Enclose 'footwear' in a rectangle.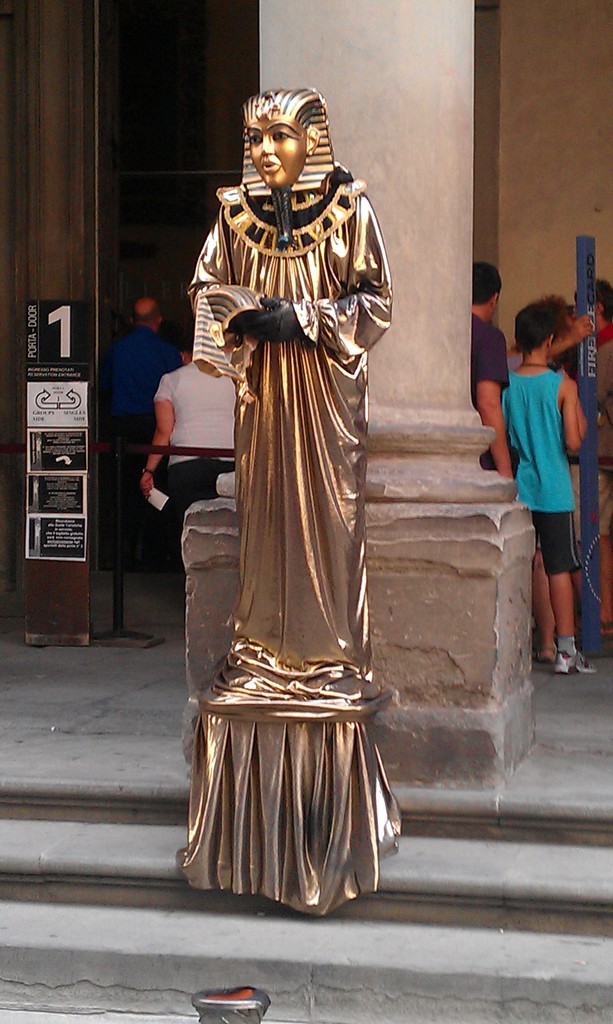
x1=531, y1=646, x2=571, y2=673.
